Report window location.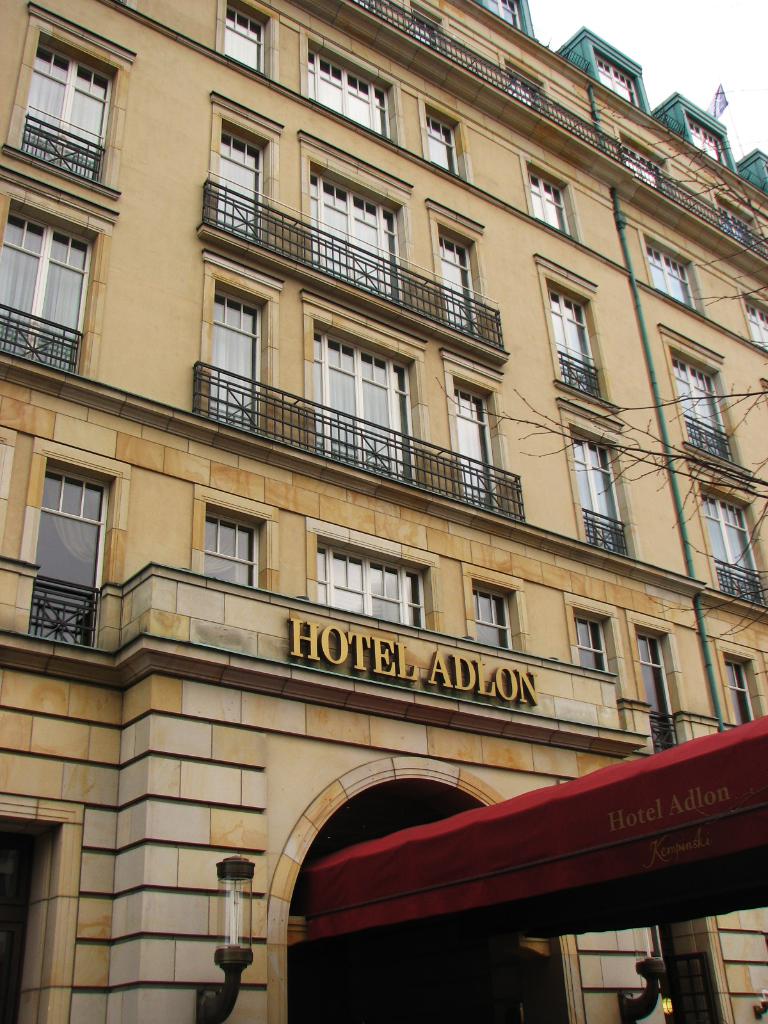
Report: [216,114,273,239].
